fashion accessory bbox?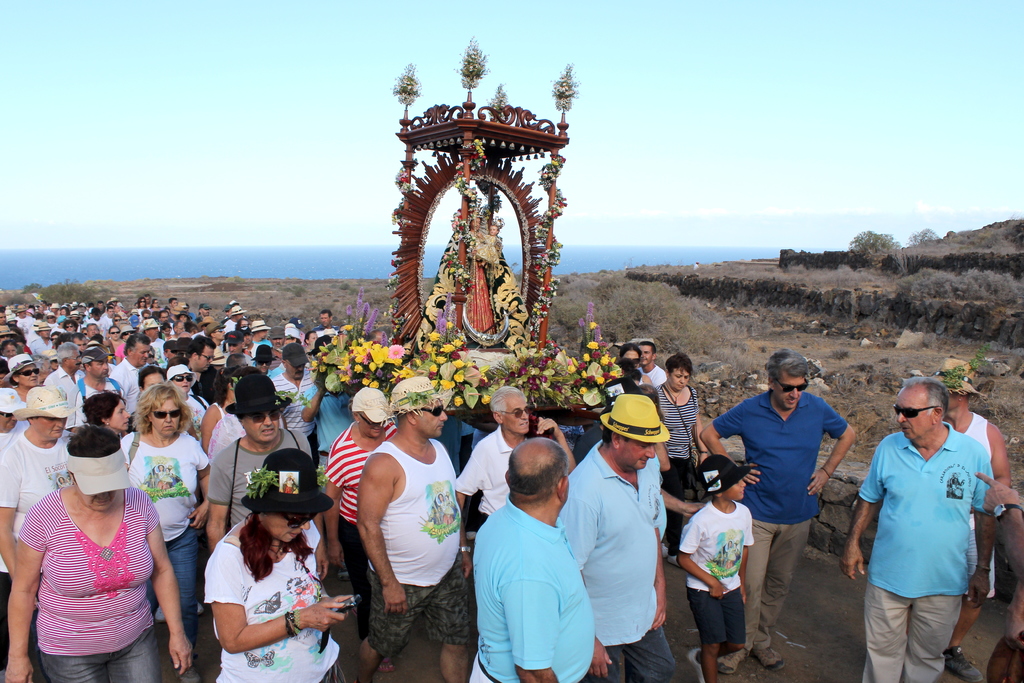
box=[20, 370, 43, 375]
